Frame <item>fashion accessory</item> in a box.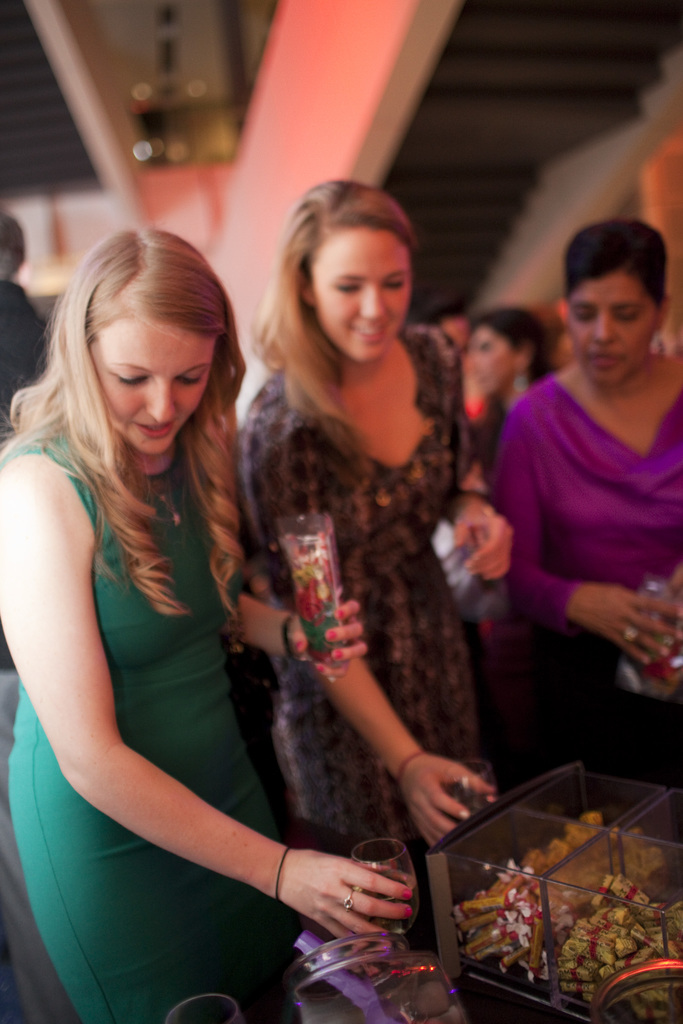
bbox(344, 888, 351, 913).
